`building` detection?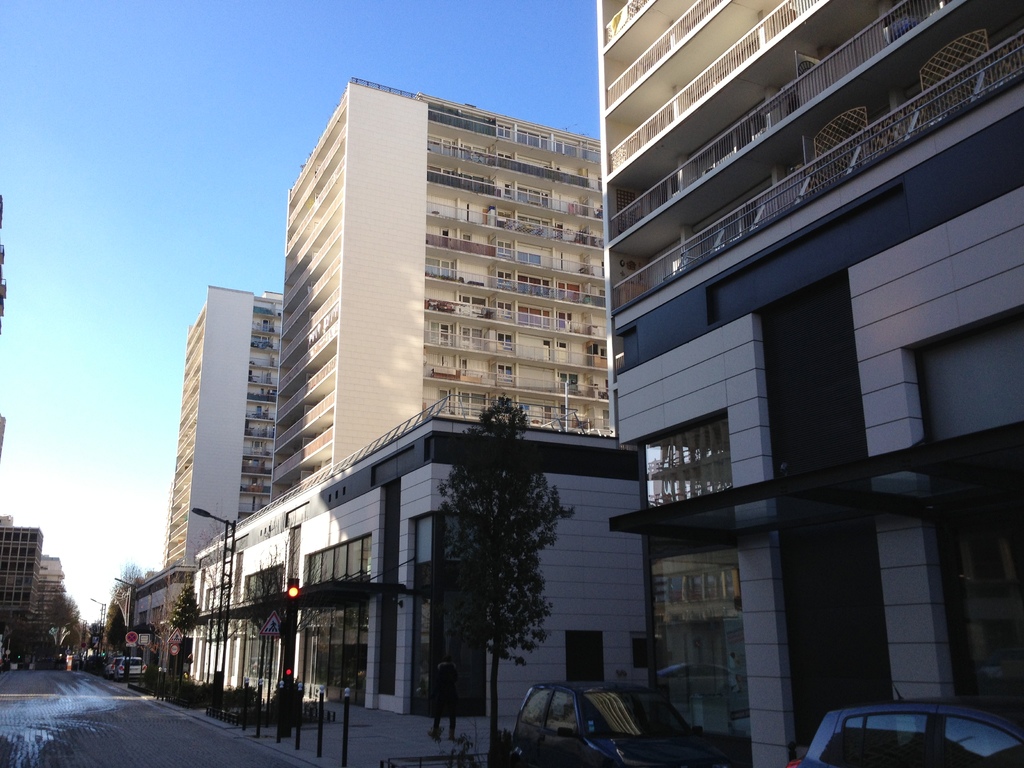
bbox(194, 394, 641, 728)
